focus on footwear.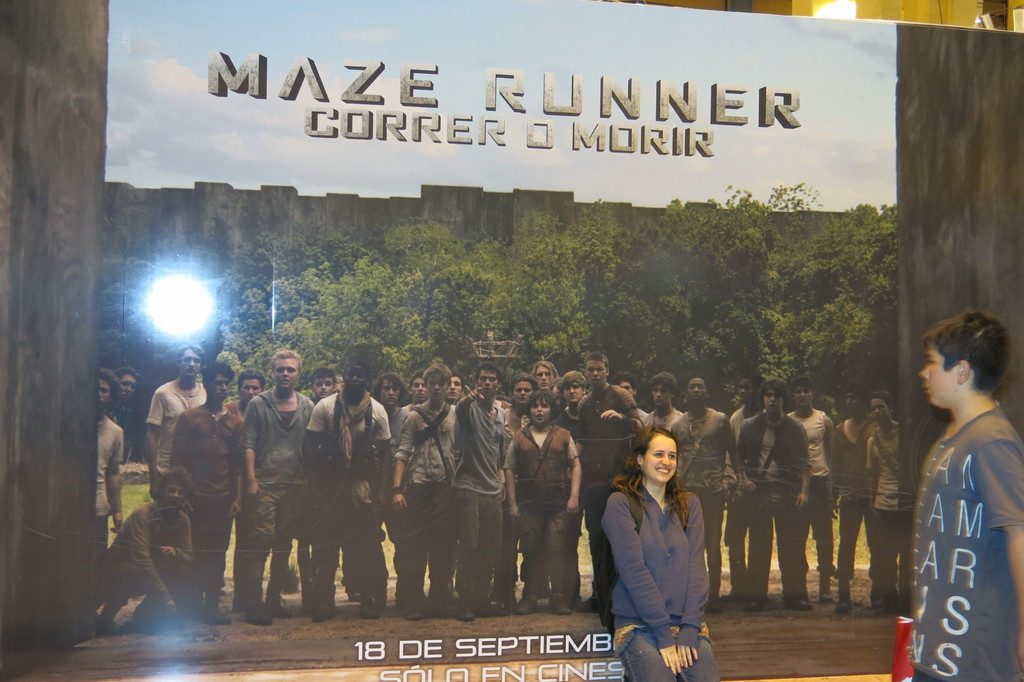
Focused at select_region(511, 596, 536, 613).
